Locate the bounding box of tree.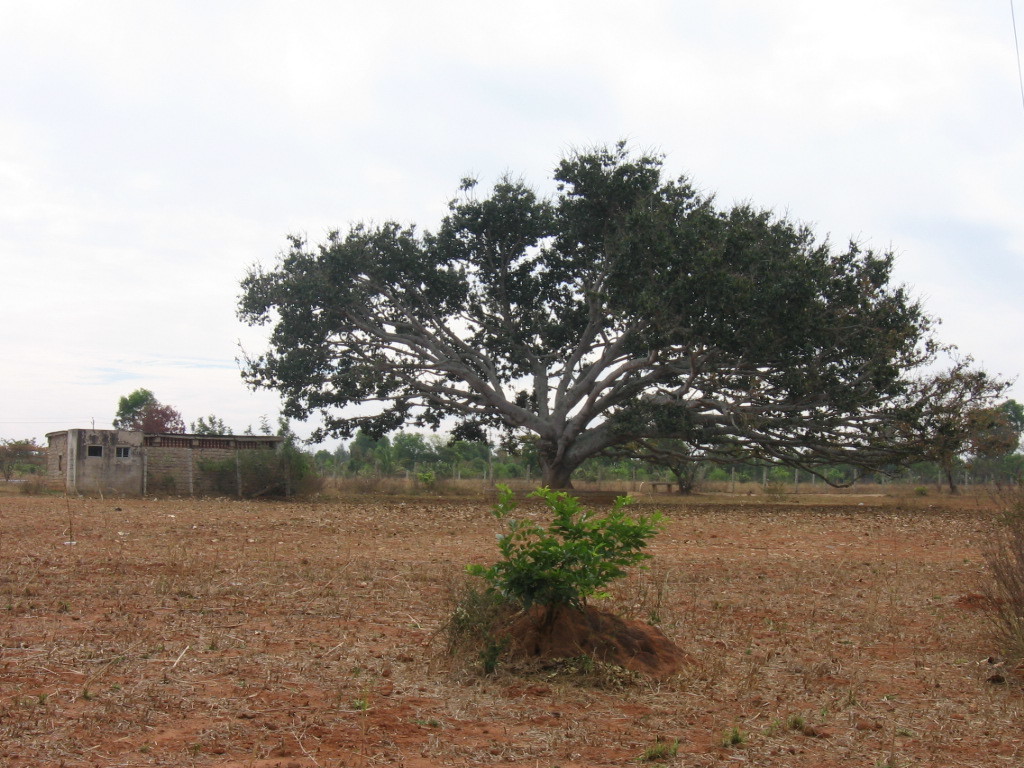
Bounding box: bbox=[140, 396, 187, 437].
